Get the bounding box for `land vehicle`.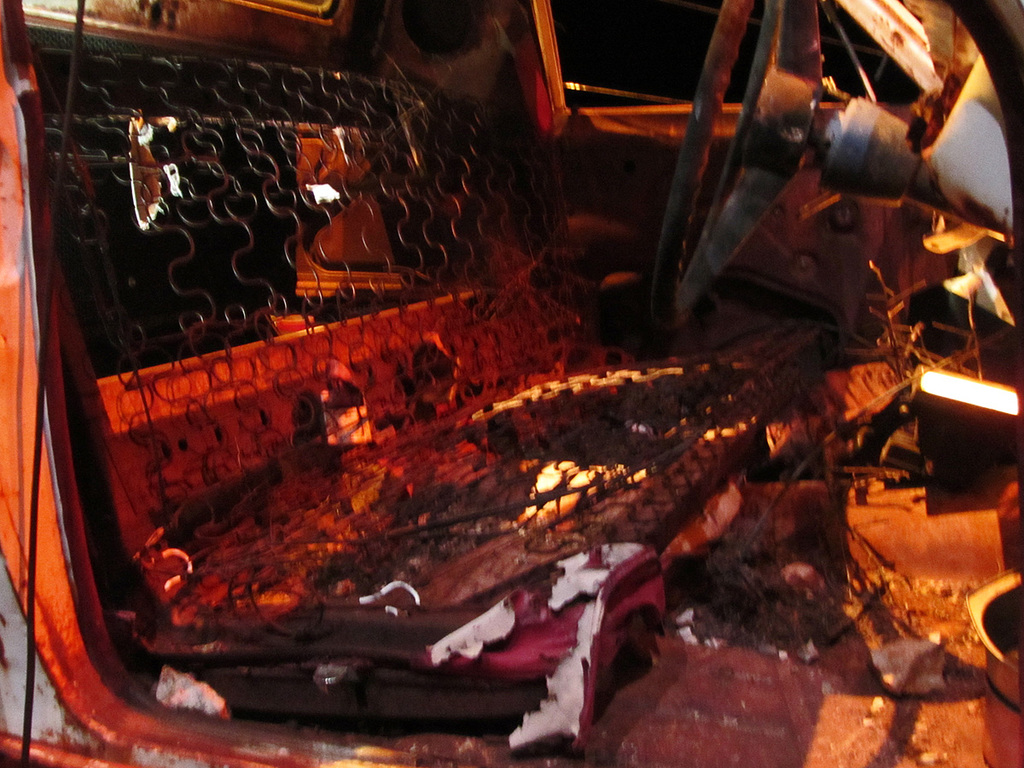
box=[15, 0, 963, 767].
